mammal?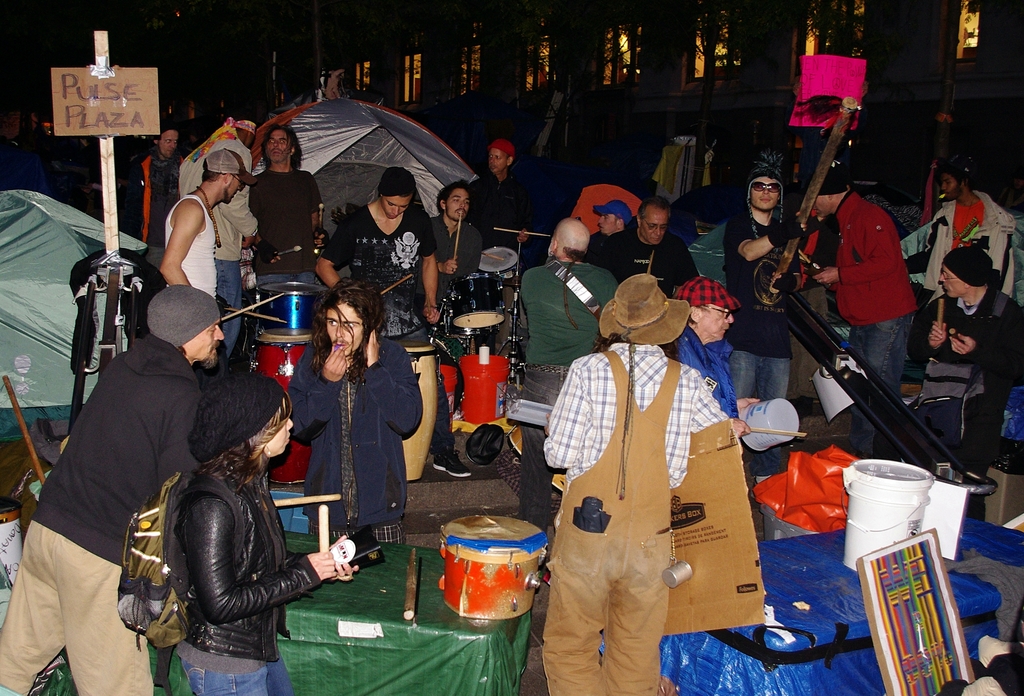
left=623, top=201, right=698, bottom=282
